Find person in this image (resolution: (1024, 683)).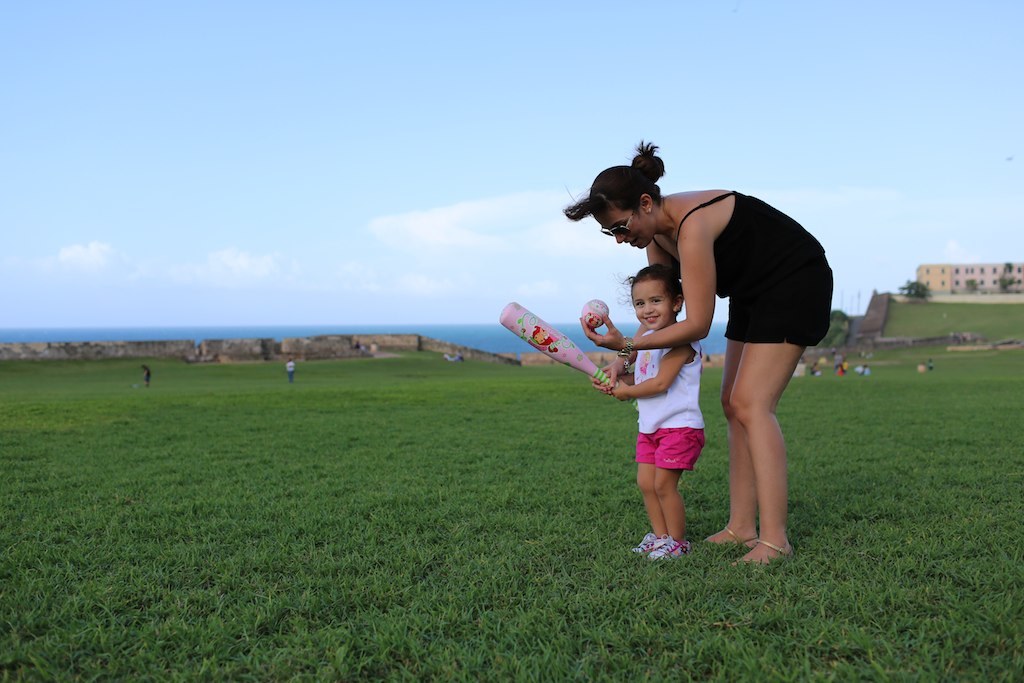
detection(590, 262, 709, 565).
